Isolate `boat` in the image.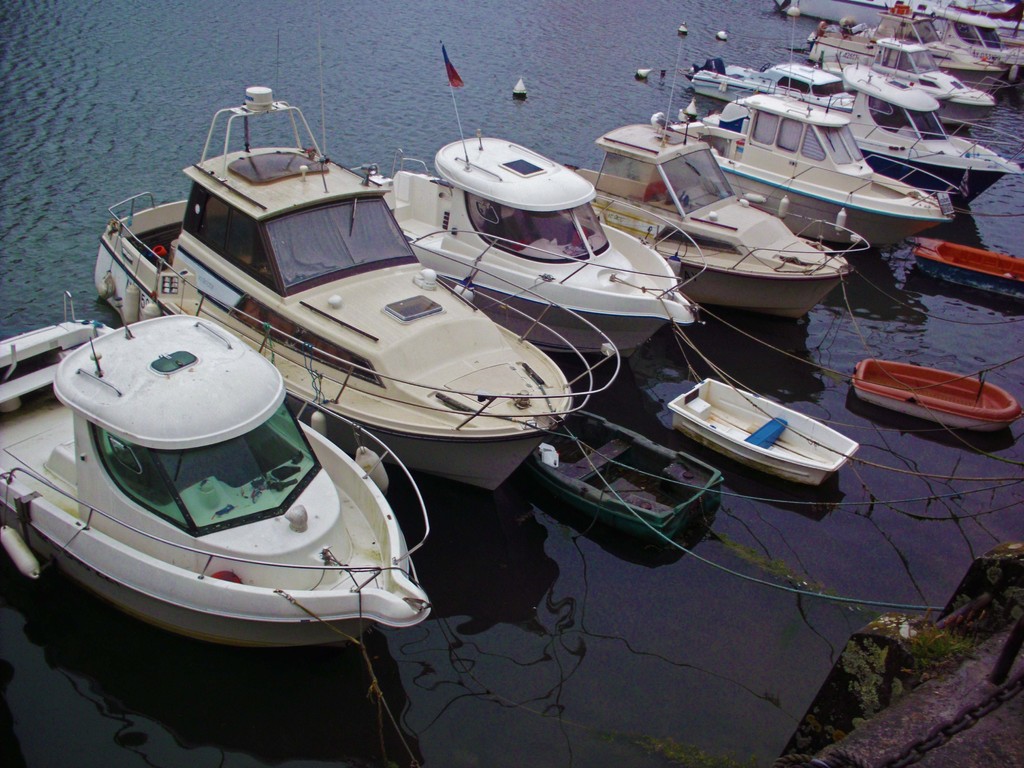
Isolated region: bbox=[520, 406, 727, 556].
